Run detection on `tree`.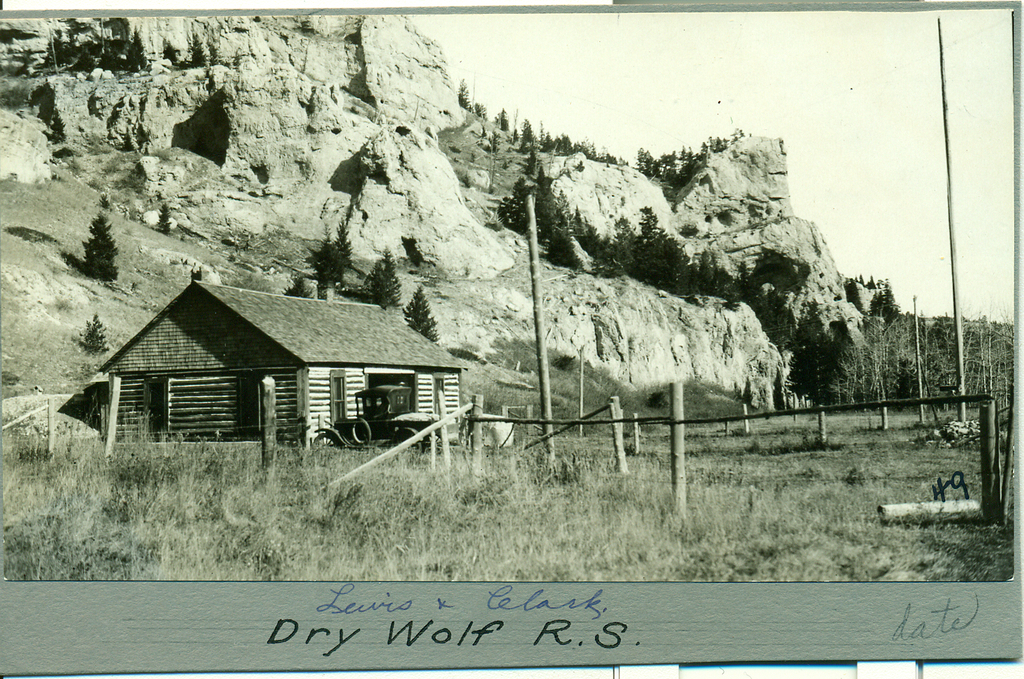
Result: BBox(510, 160, 559, 252).
